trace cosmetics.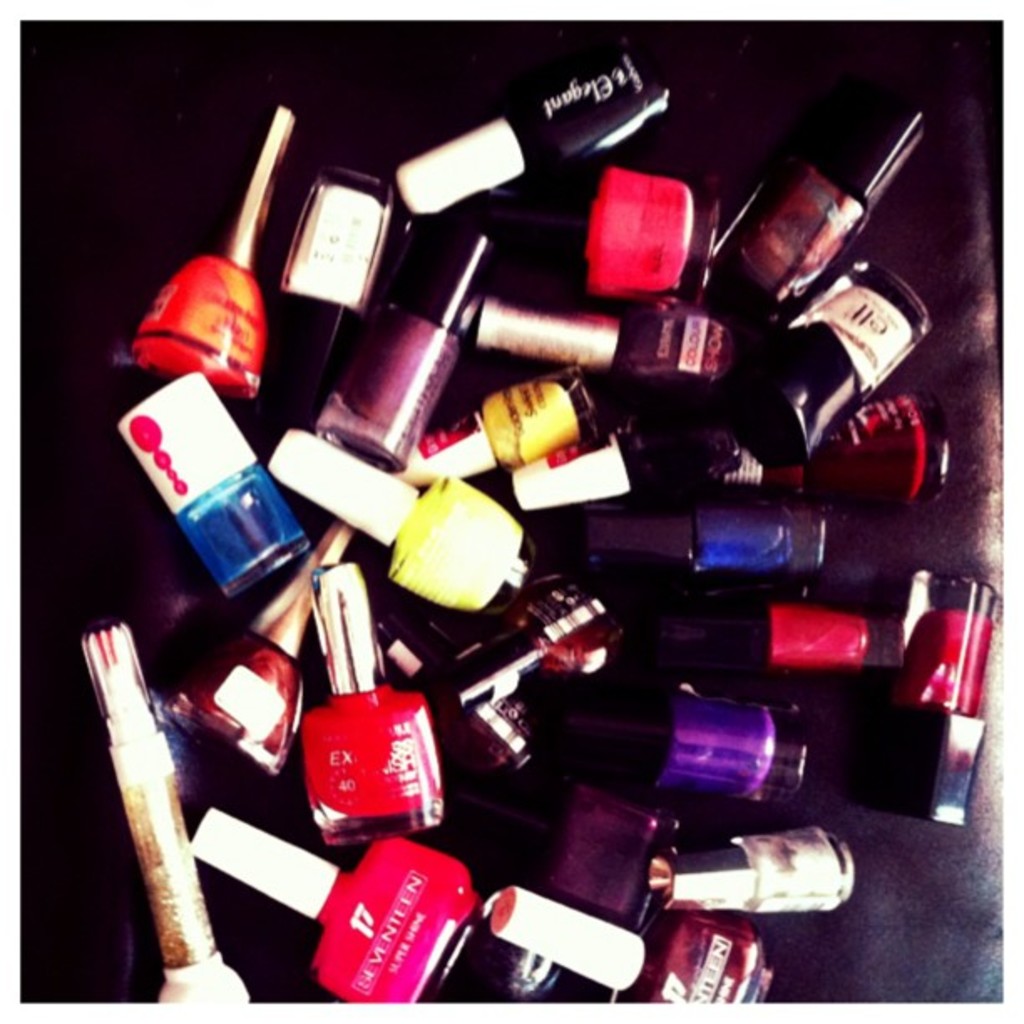
Traced to detection(296, 562, 448, 850).
